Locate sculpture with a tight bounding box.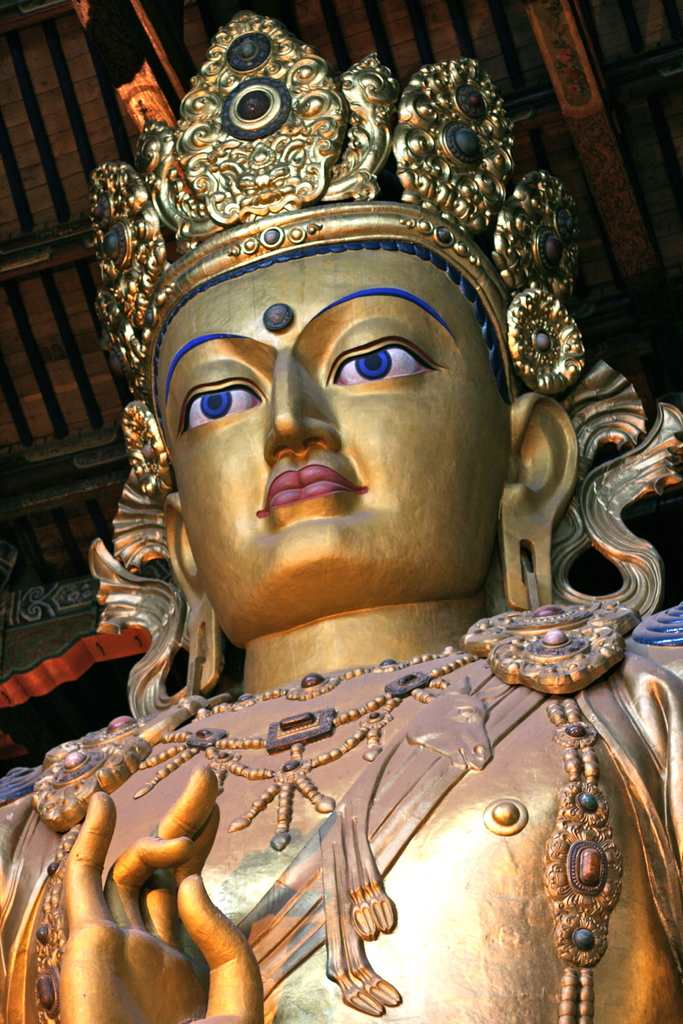
47 84 594 982.
